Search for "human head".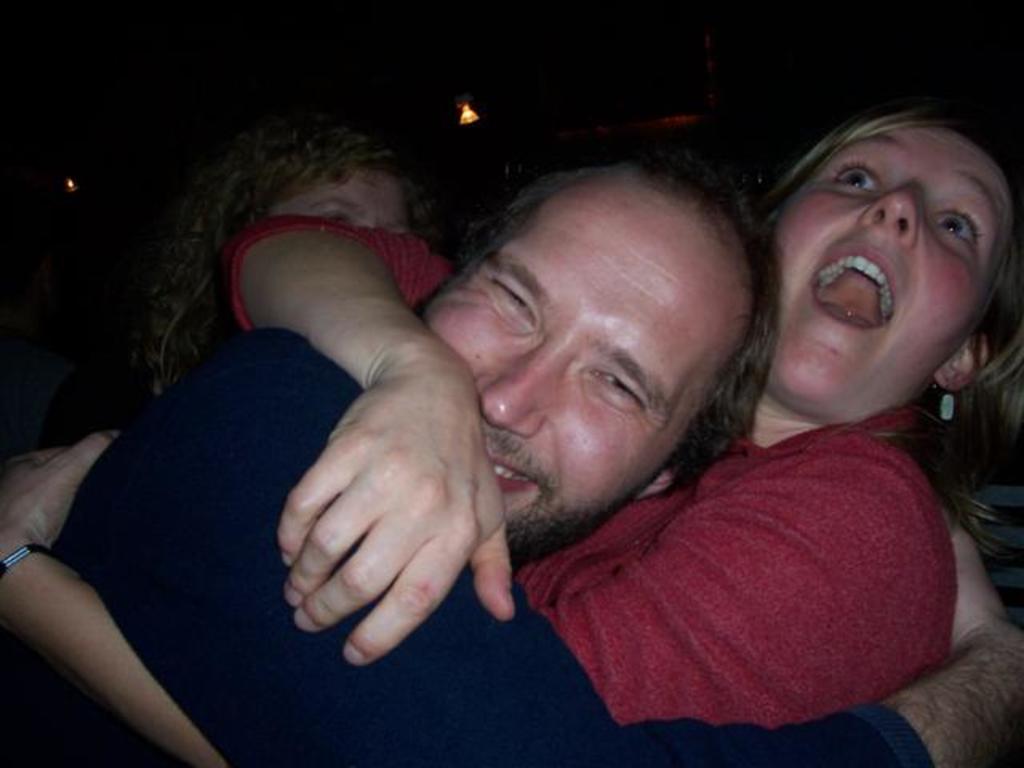
Found at 750:107:1022:427.
